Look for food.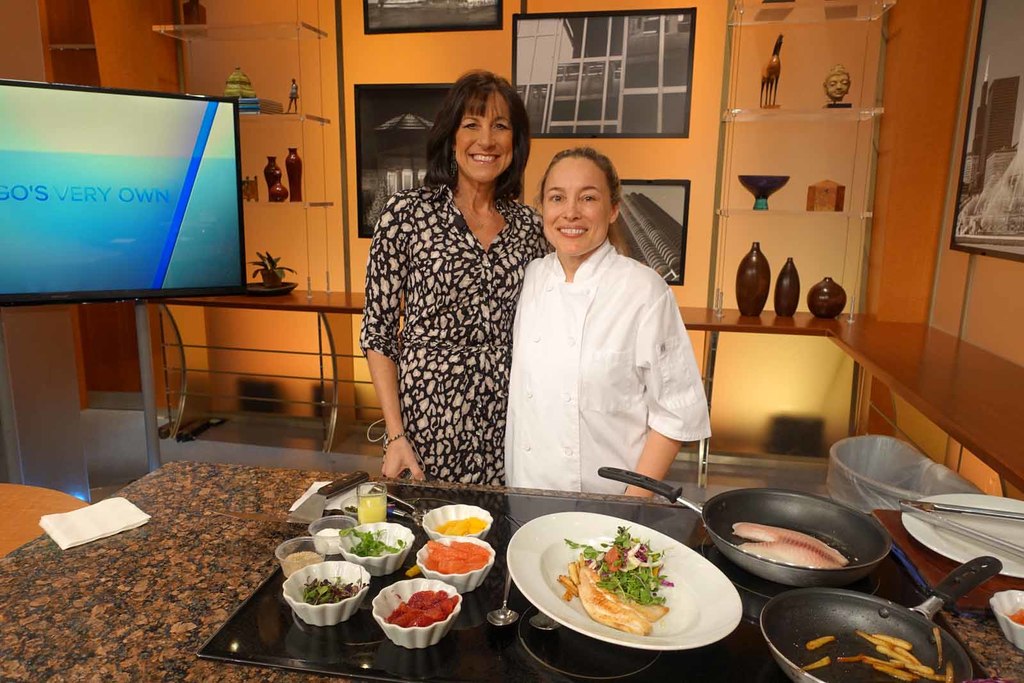
Found: 300, 572, 365, 606.
